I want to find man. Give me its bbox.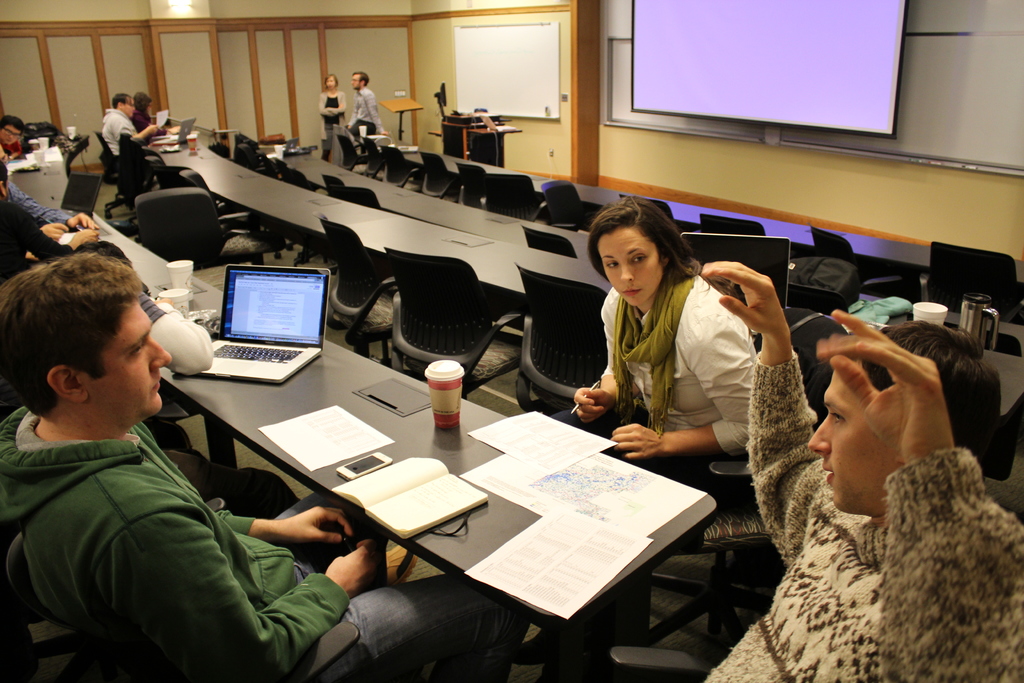
locate(0, 115, 22, 160).
